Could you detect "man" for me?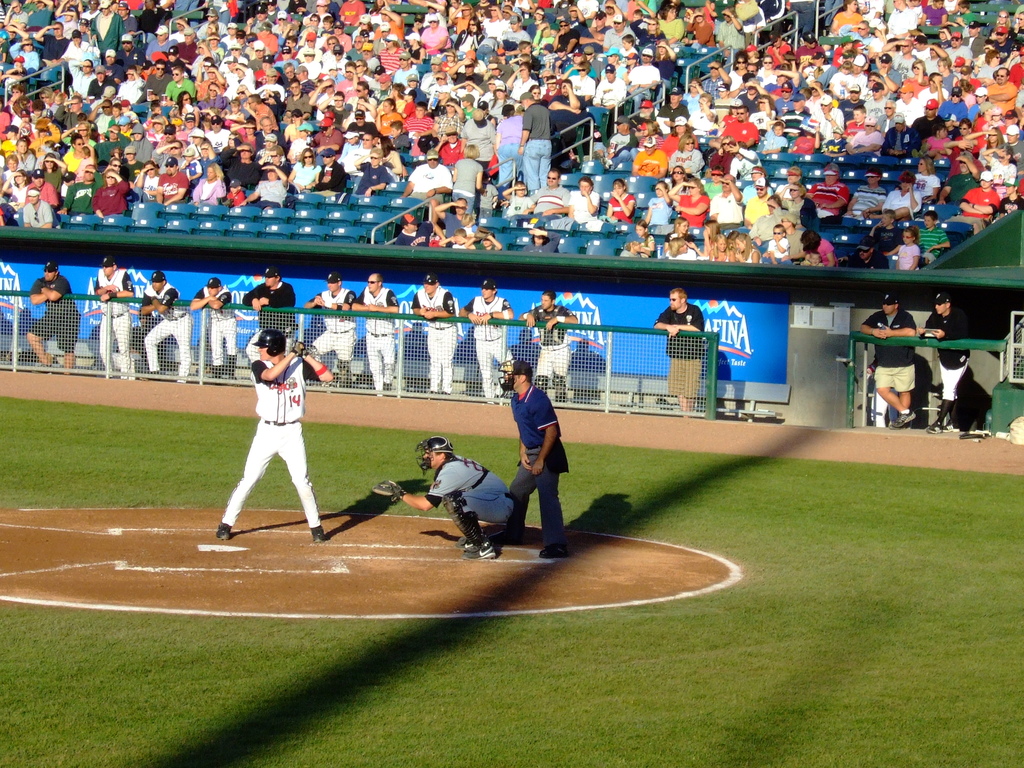
Detection result: left=146, top=17, right=172, bottom=60.
